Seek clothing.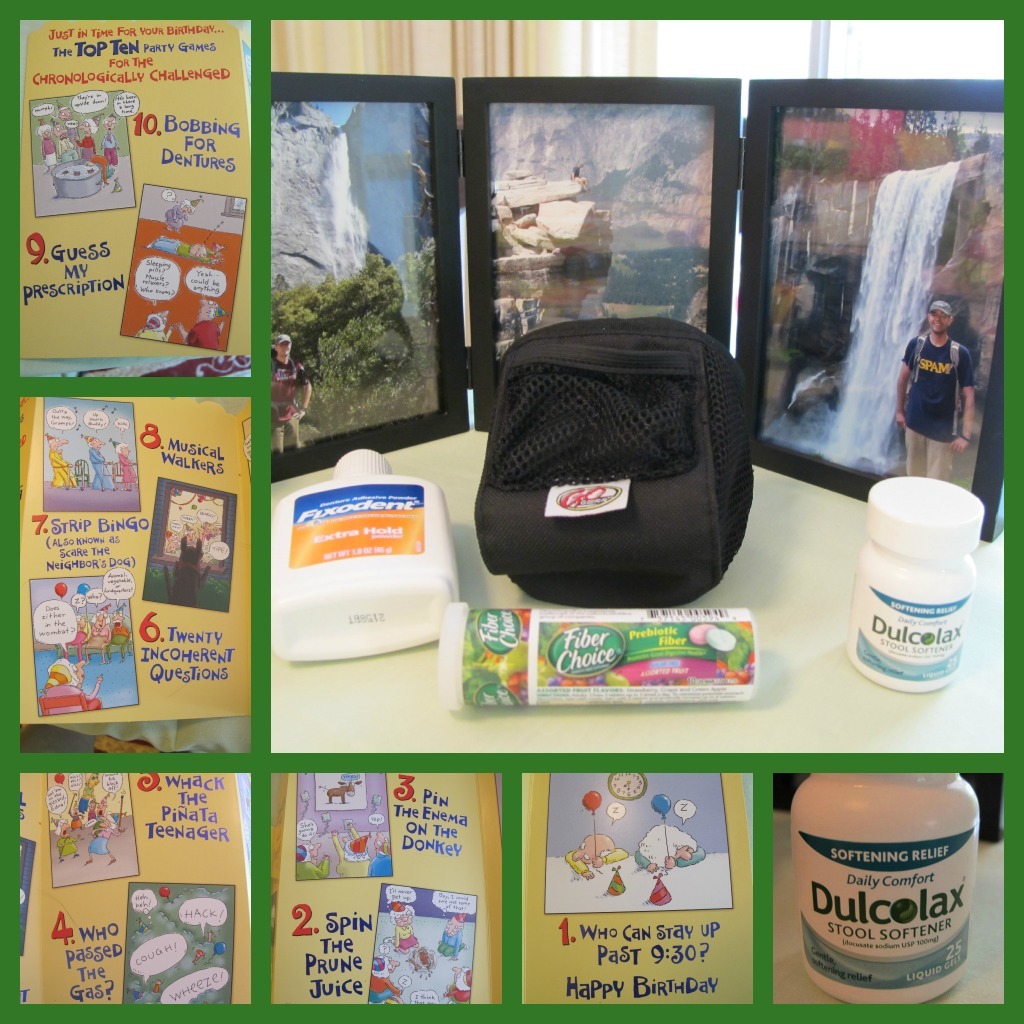
[x1=47, y1=446, x2=75, y2=487].
